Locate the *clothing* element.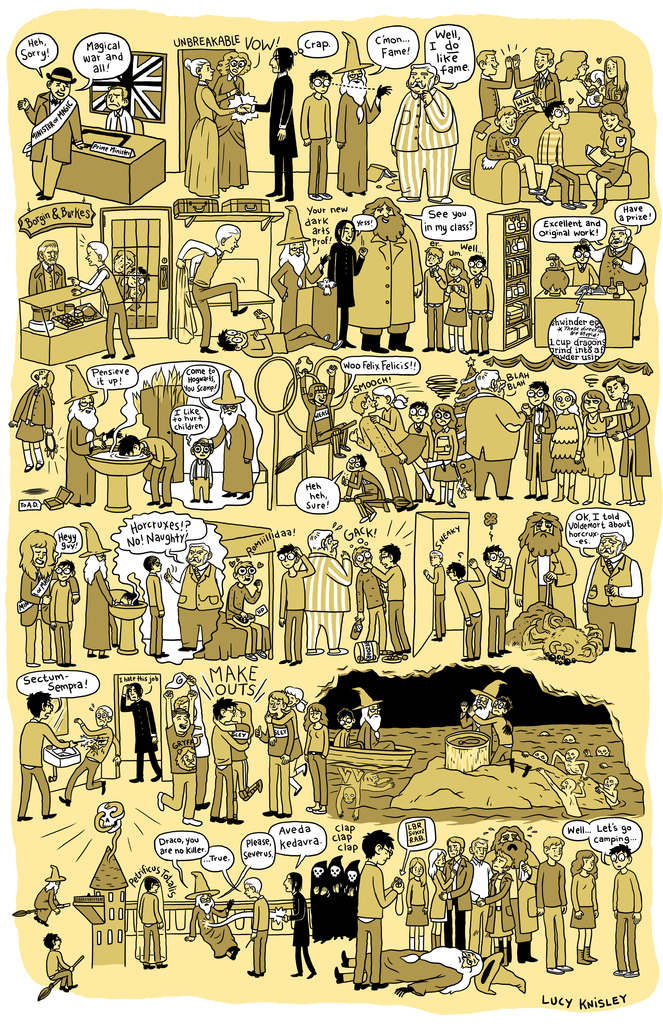
Element bbox: [left=252, top=74, right=297, bottom=191].
